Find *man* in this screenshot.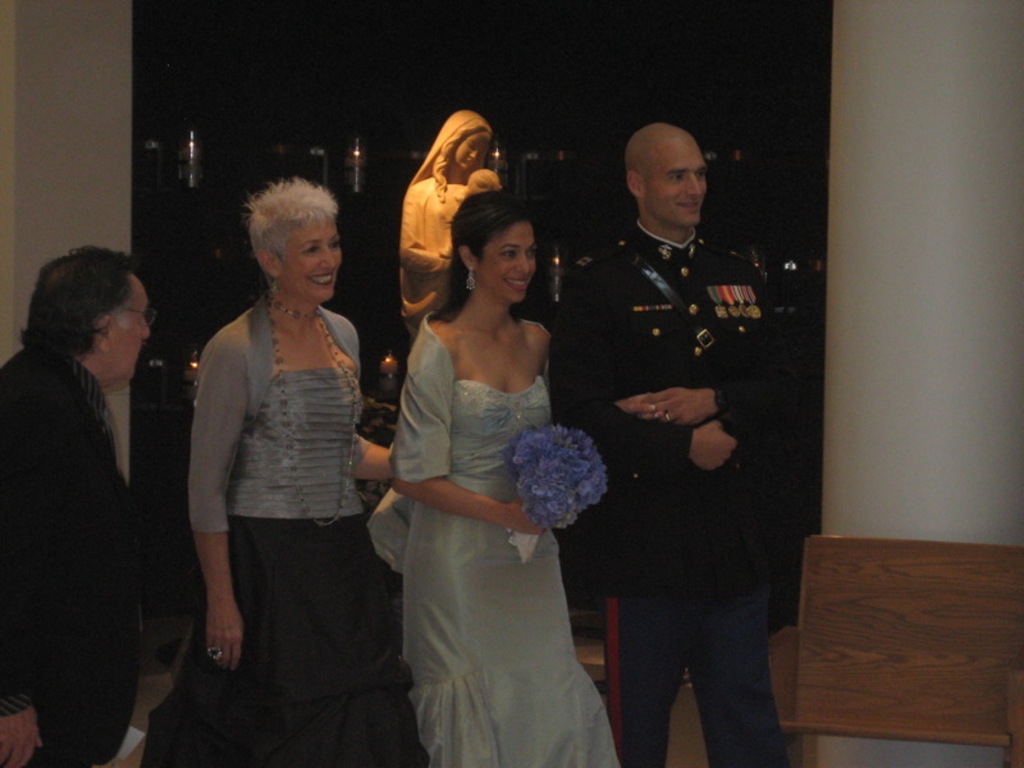
The bounding box for *man* is box=[4, 225, 184, 767].
